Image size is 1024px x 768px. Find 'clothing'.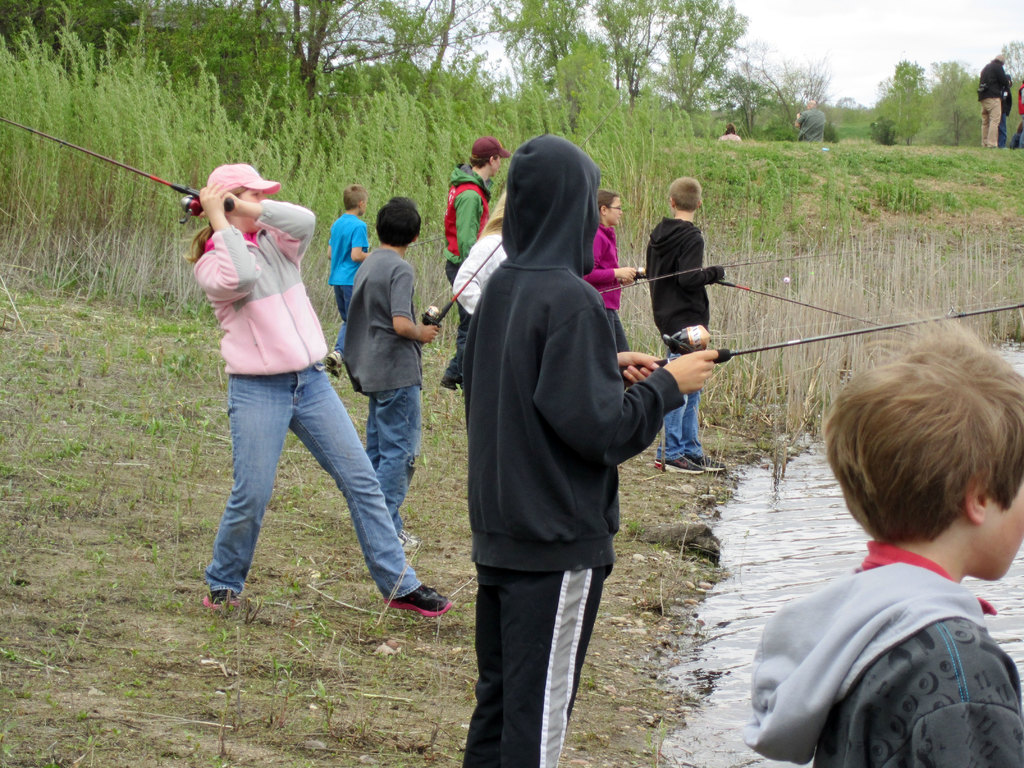
locate(580, 221, 641, 370).
